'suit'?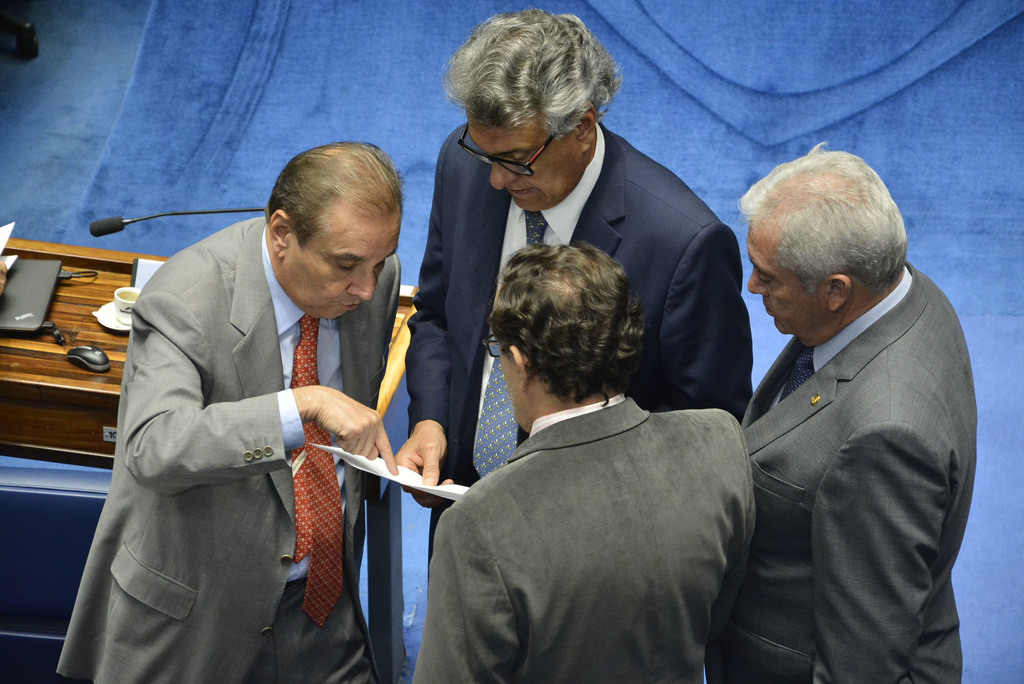
left=740, top=261, right=977, bottom=683
